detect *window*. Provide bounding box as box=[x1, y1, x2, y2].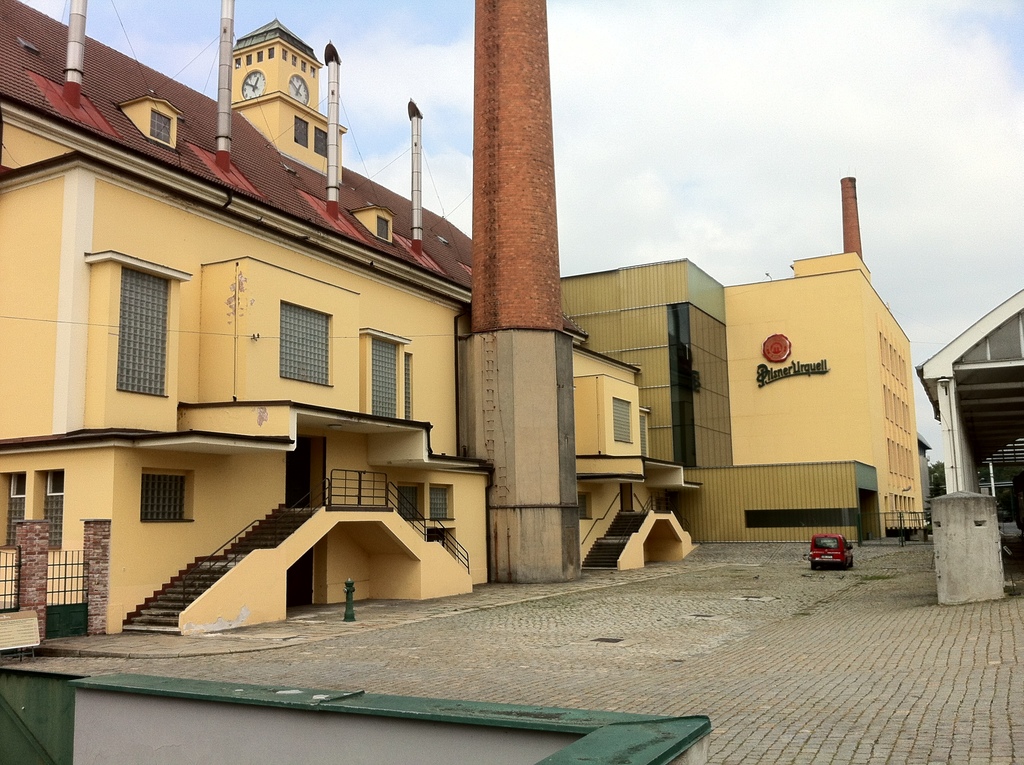
box=[271, 300, 343, 393].
